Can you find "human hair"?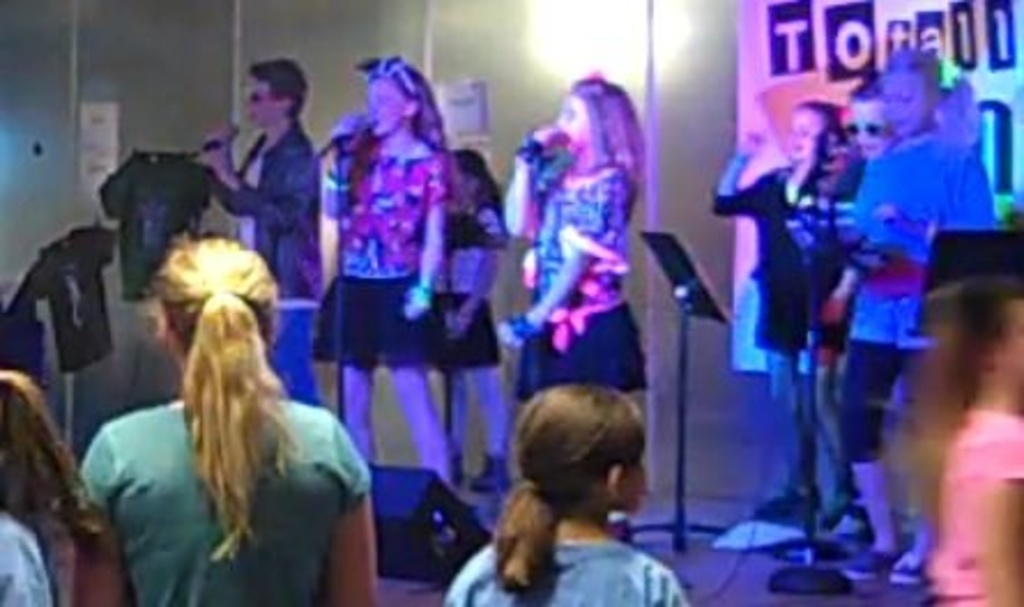
Yes, bounding box: 370:62:449:154.
